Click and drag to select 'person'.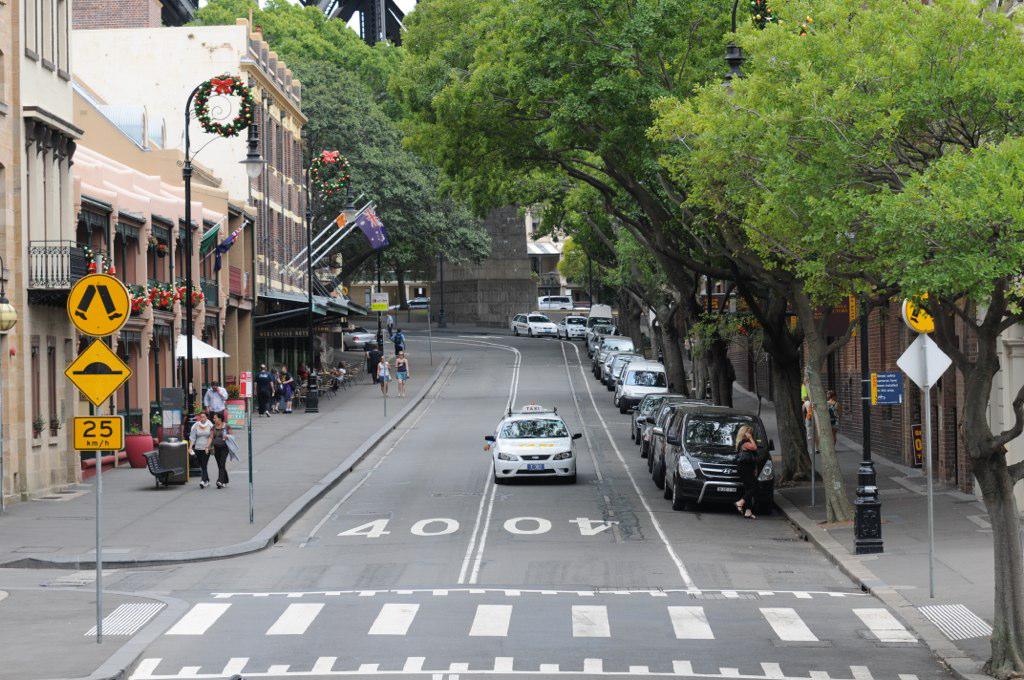
Selection: pyautogui.locateOnScreen(212, 412, 227, 485).
